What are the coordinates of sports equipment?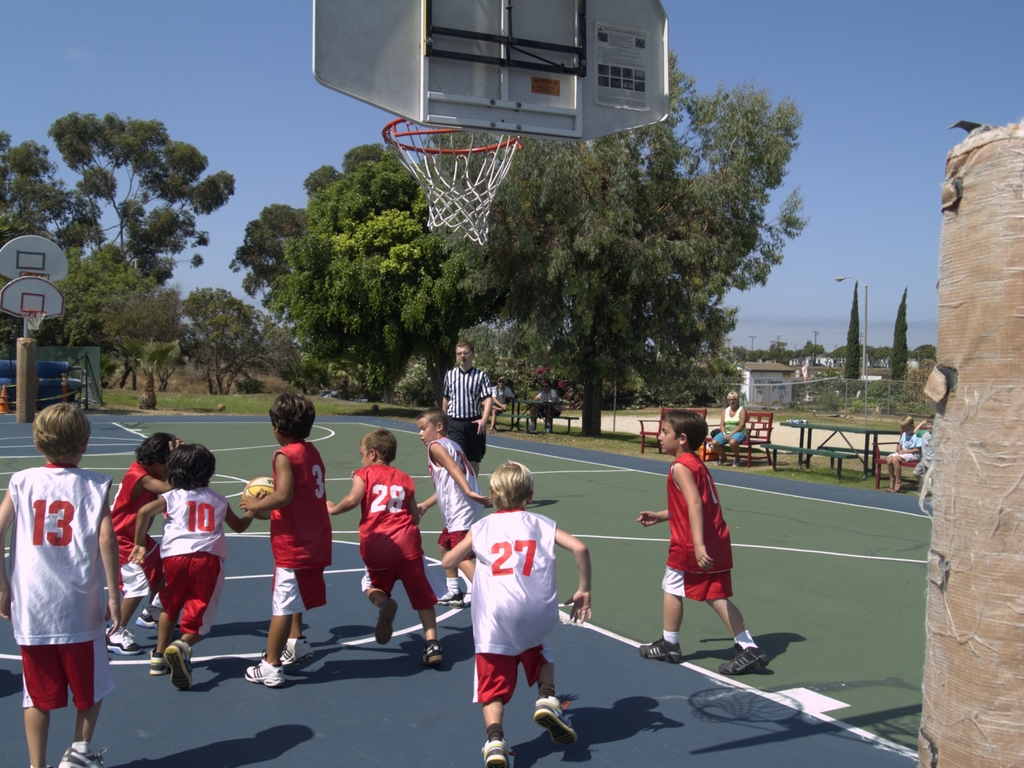
{"x1": 167, "y1": 643, "x2": 192, "y2": 687}.
